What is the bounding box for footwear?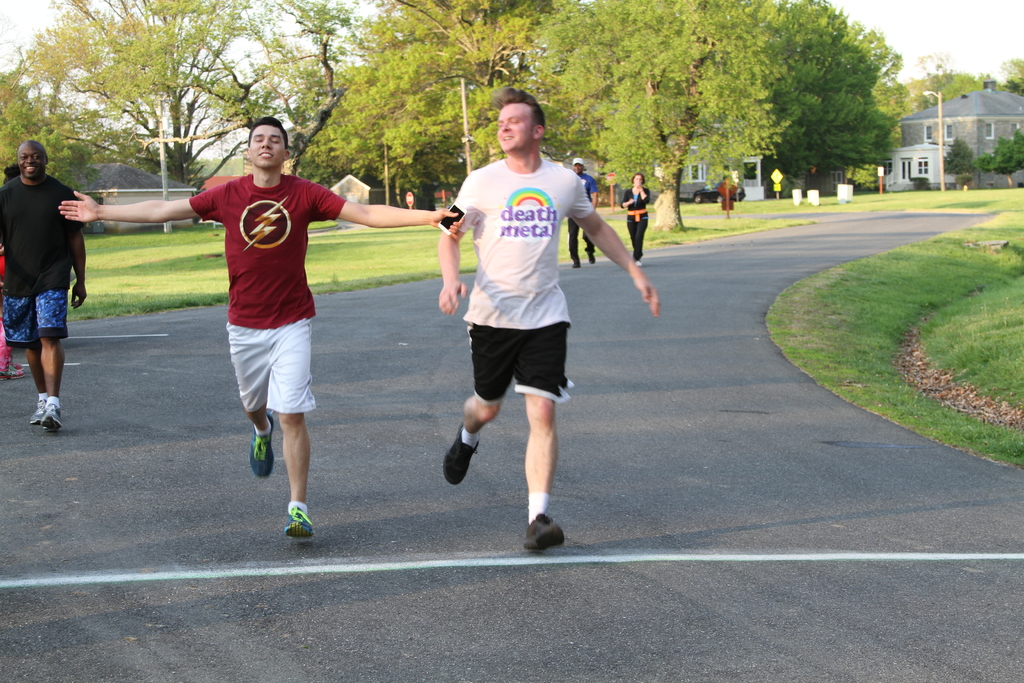
(left=442, top=424, right=479, bottom=484).
